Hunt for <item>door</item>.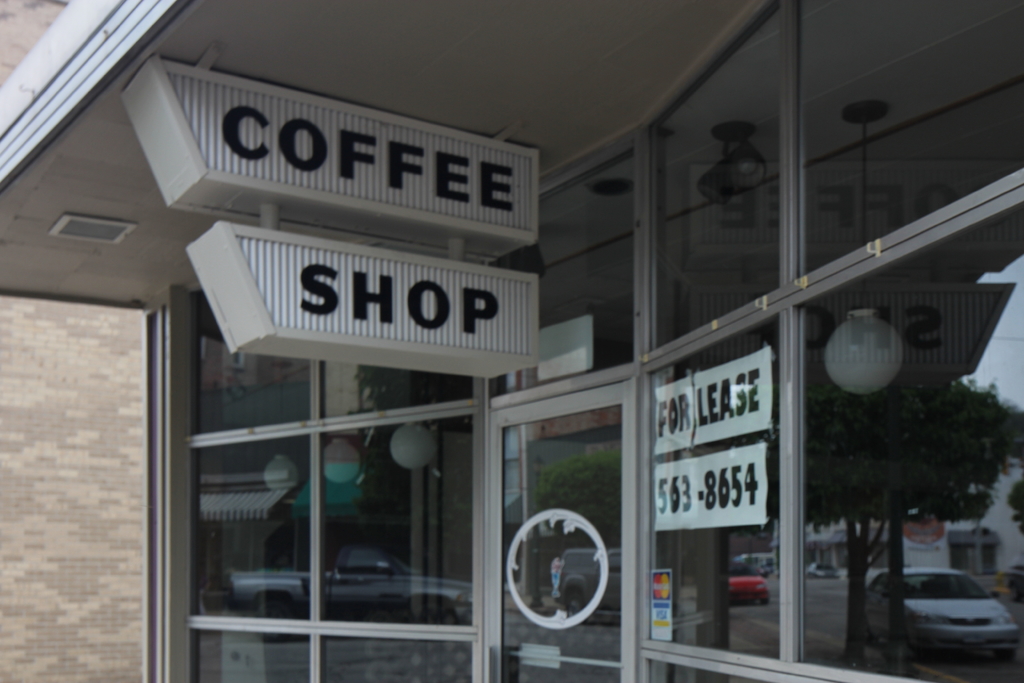
Hunted down at <bbox>479, 372, 650, 682</bbox>.
